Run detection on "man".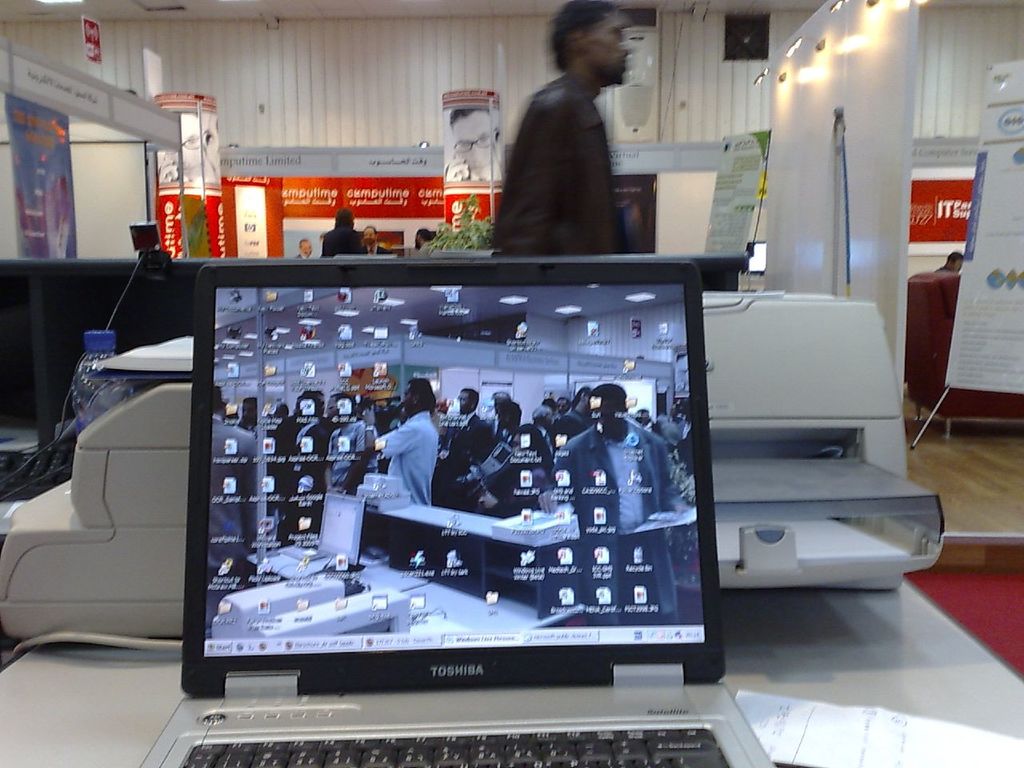
Result: BBox(328, 392, 368, 506).
